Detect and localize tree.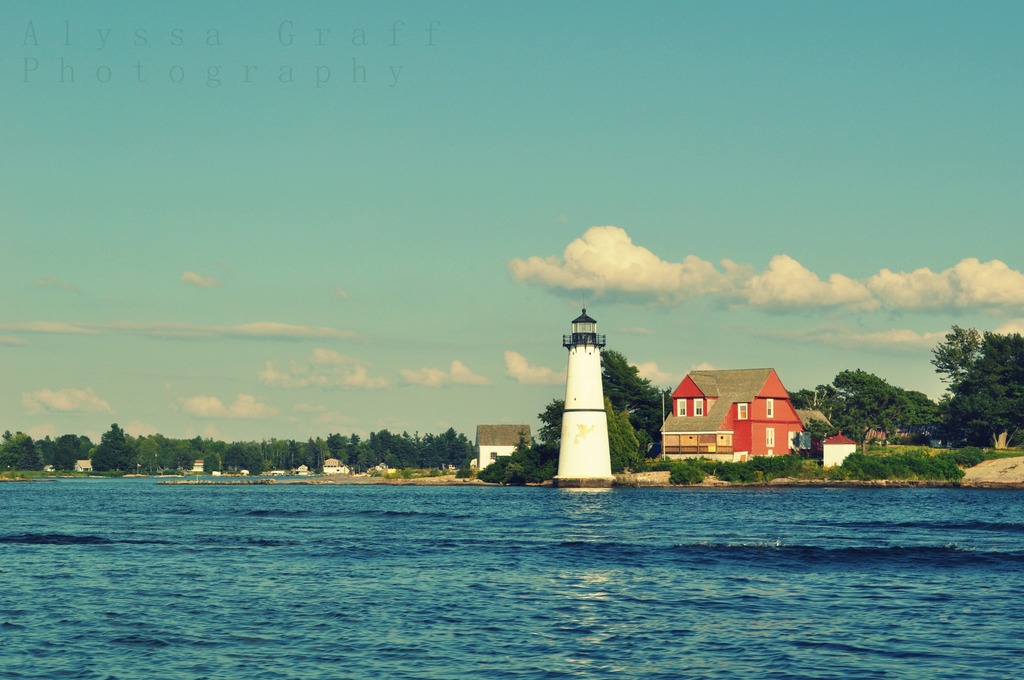
Localized at (left=84, top=435, right=95, bottom=457).
